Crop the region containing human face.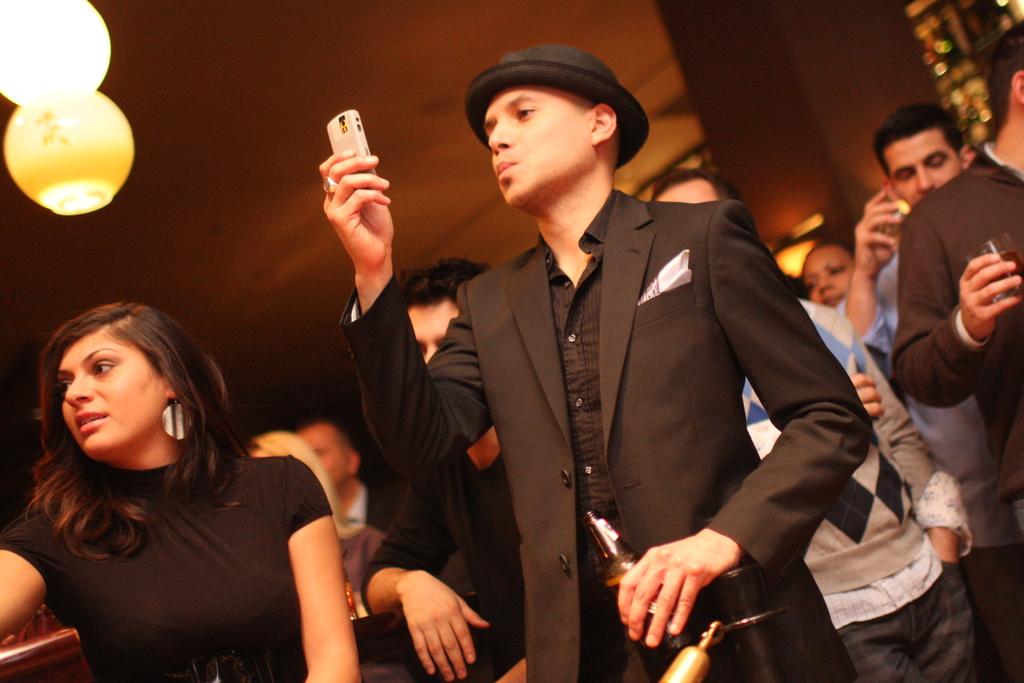
Crop region: <bbox>883, 125, 963, 210</bbox>.
